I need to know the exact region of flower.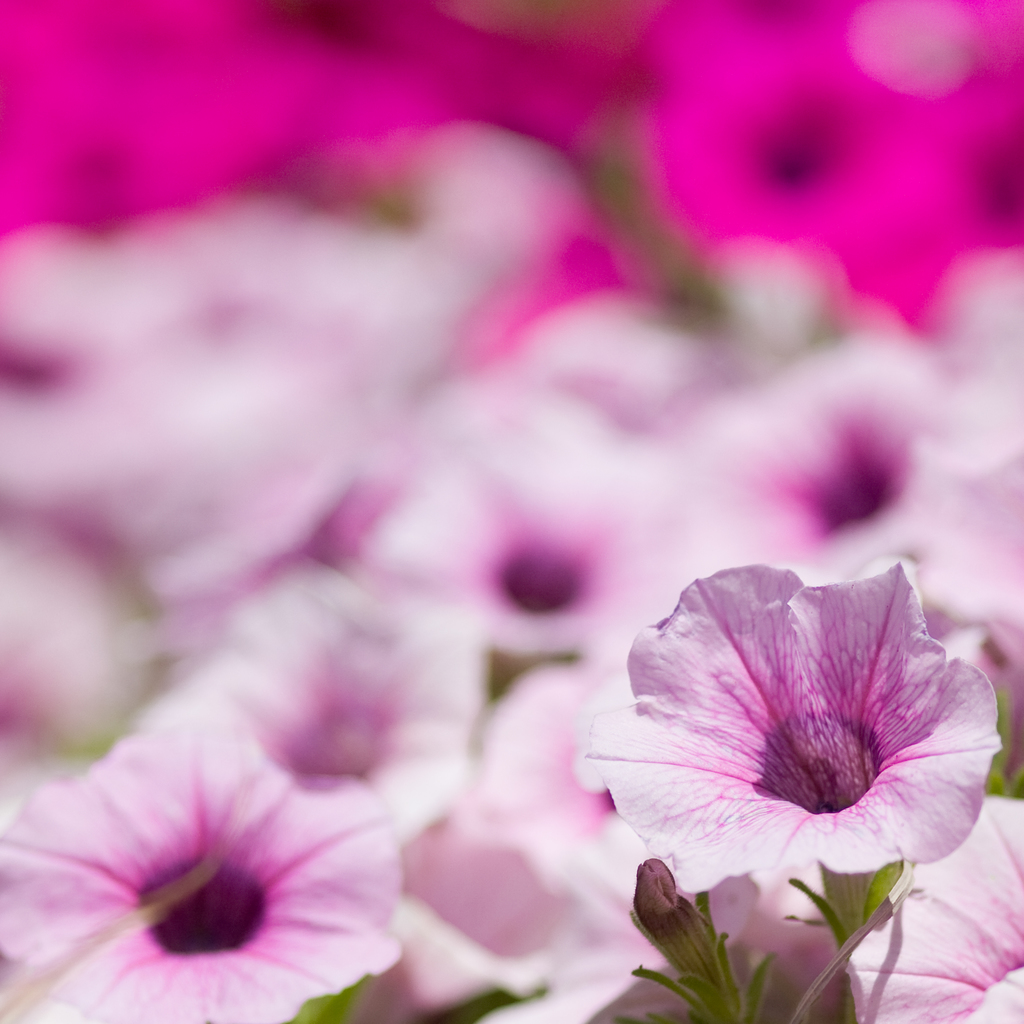
Region: l=397, t=813, r=589, b=1023.
